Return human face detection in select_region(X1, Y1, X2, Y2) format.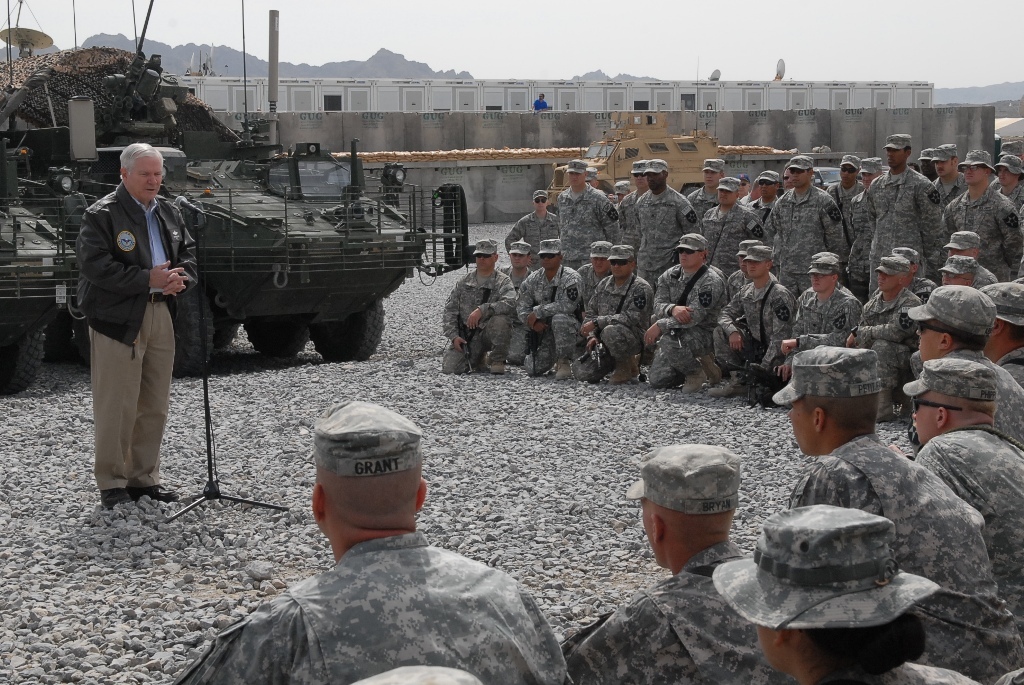
select_region(842, 165, 855, 181).
